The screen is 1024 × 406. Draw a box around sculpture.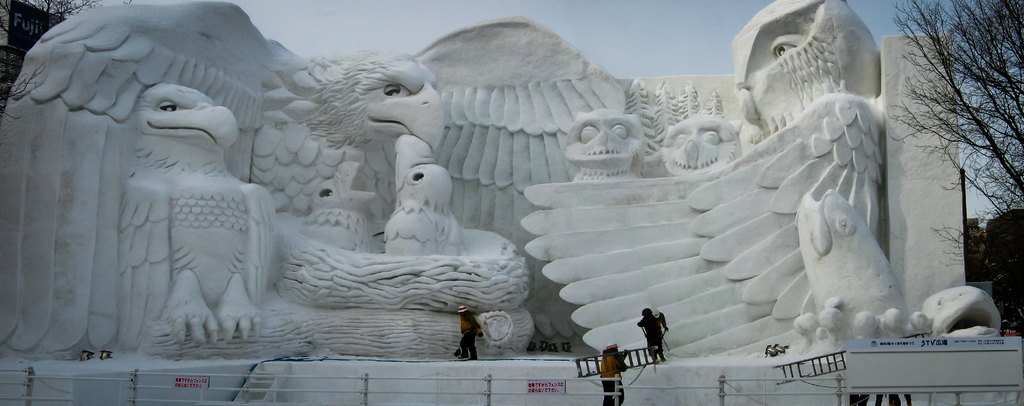
731:0:886:129.
